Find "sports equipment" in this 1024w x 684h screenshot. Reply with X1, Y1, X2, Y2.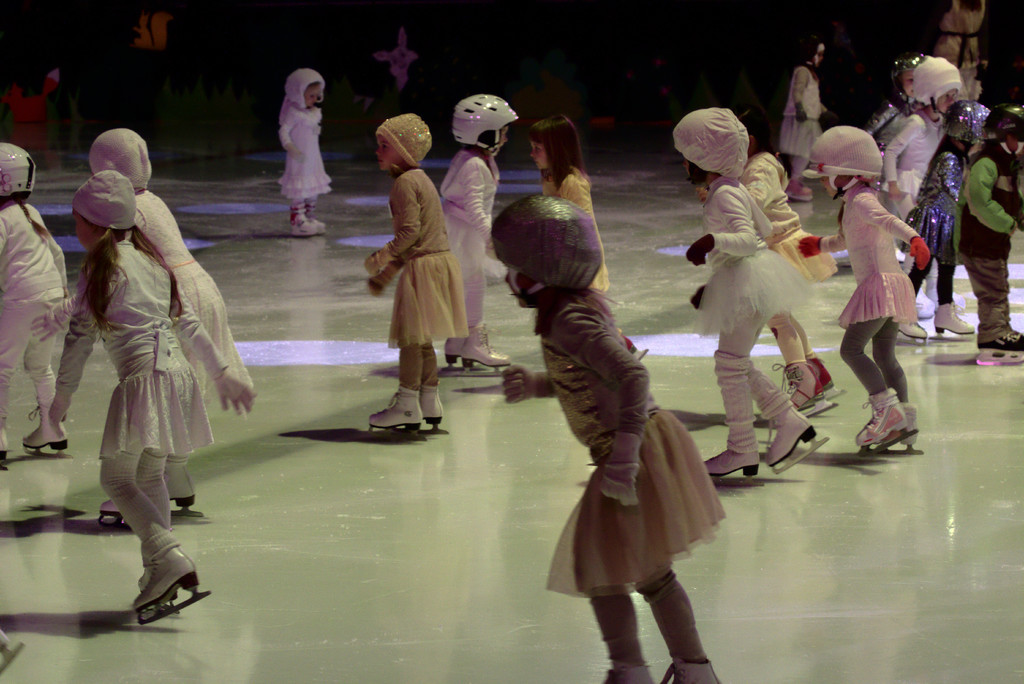
446, 332, 485, 375.
